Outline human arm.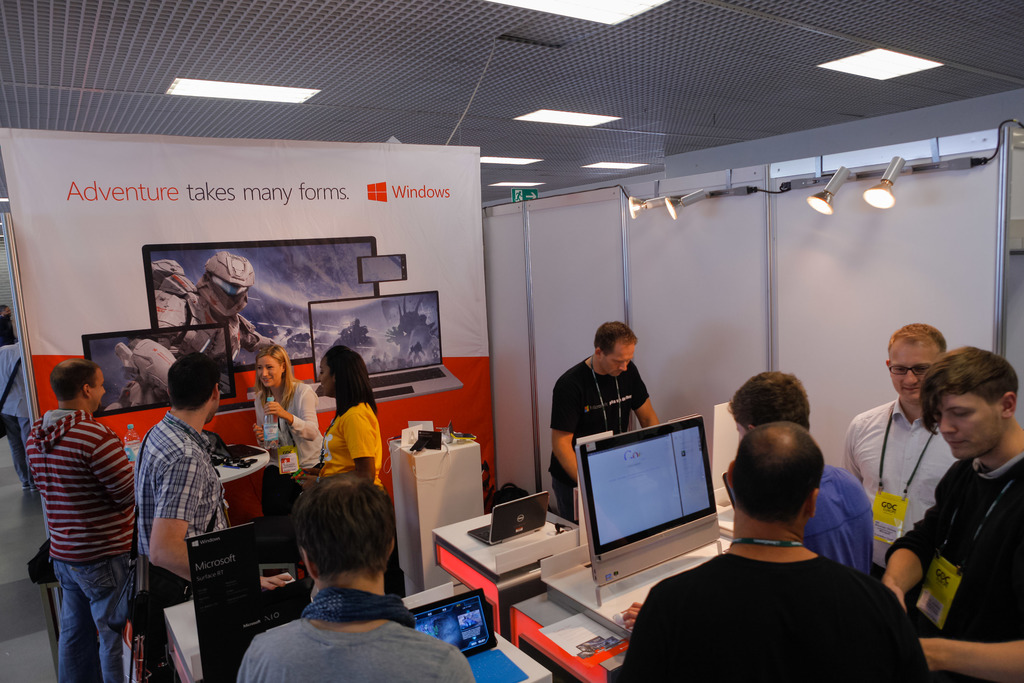
Outline: {"left": 550, "top": 372, "right": 579, "bottom": 483}.
